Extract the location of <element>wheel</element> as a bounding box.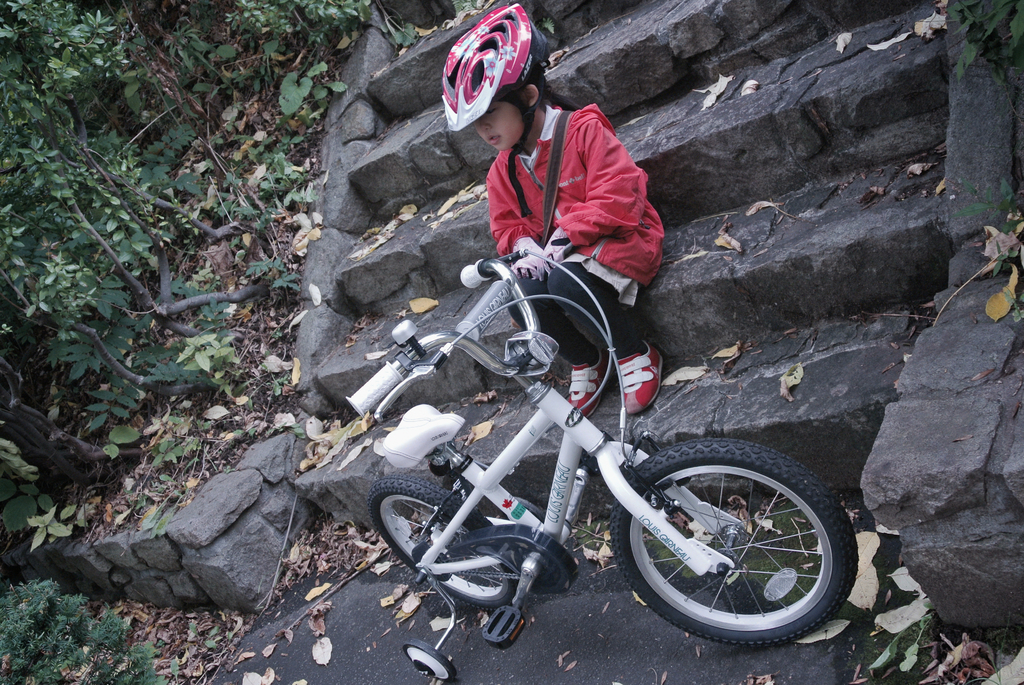
l=367, t=476, r=519, b=610.
